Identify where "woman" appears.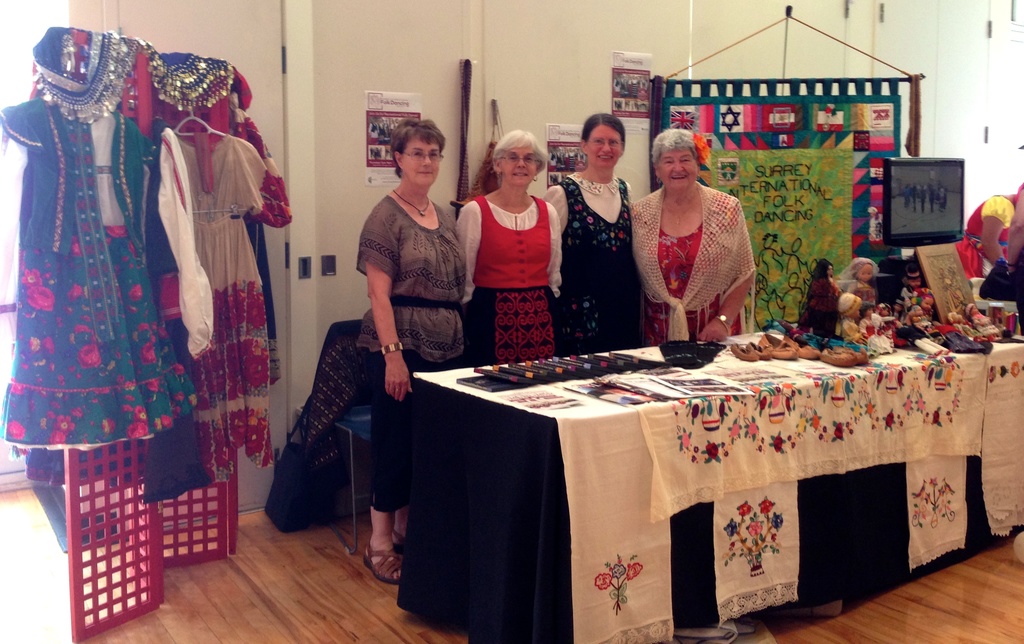
Appears at detection(456, 127, 563, 364).
